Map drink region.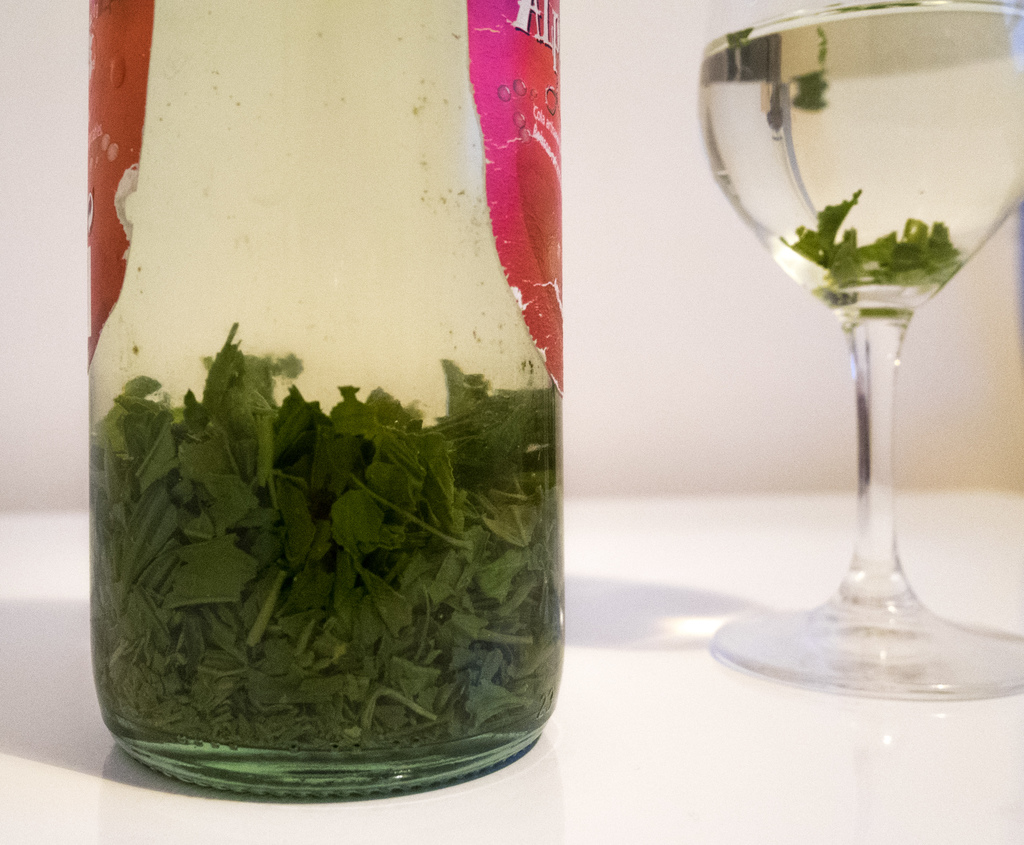
Mapped to locate(731, 1, 997, 685).
